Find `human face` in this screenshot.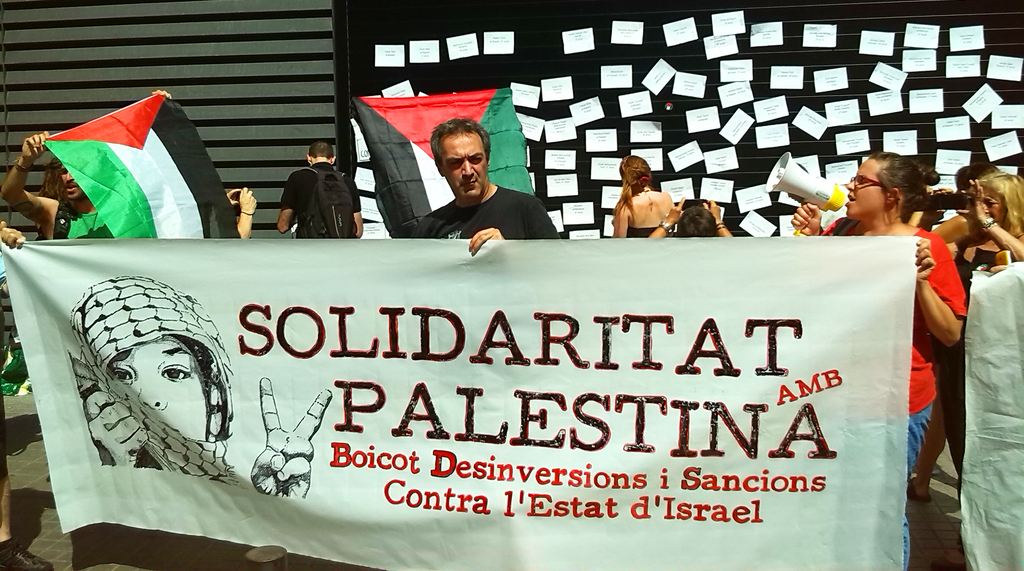
The bounding box for `human face` is region(440, 129, 487, 199).
